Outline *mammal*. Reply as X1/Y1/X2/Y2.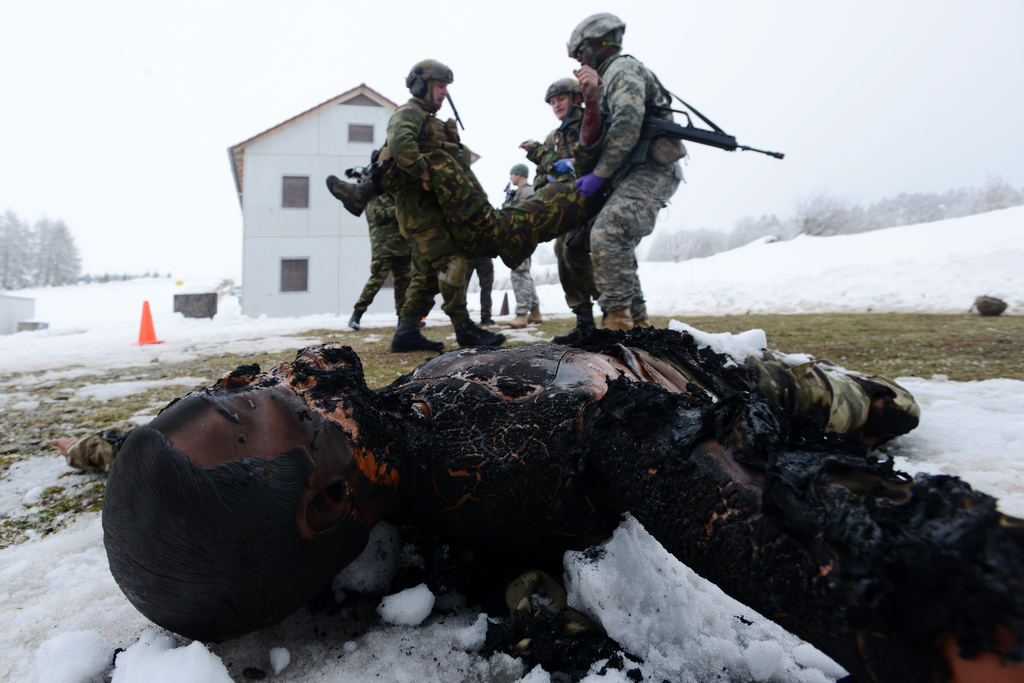
460/165/499/323.
